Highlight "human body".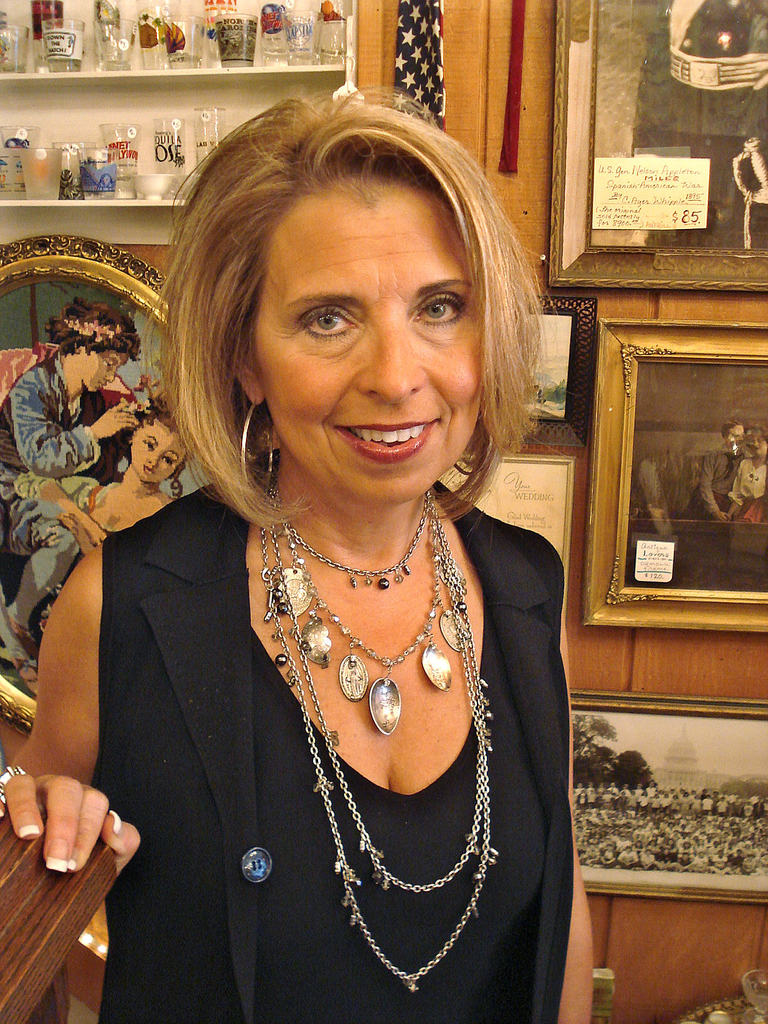
Highlighted region: box=[723, 452, 767, 522].
